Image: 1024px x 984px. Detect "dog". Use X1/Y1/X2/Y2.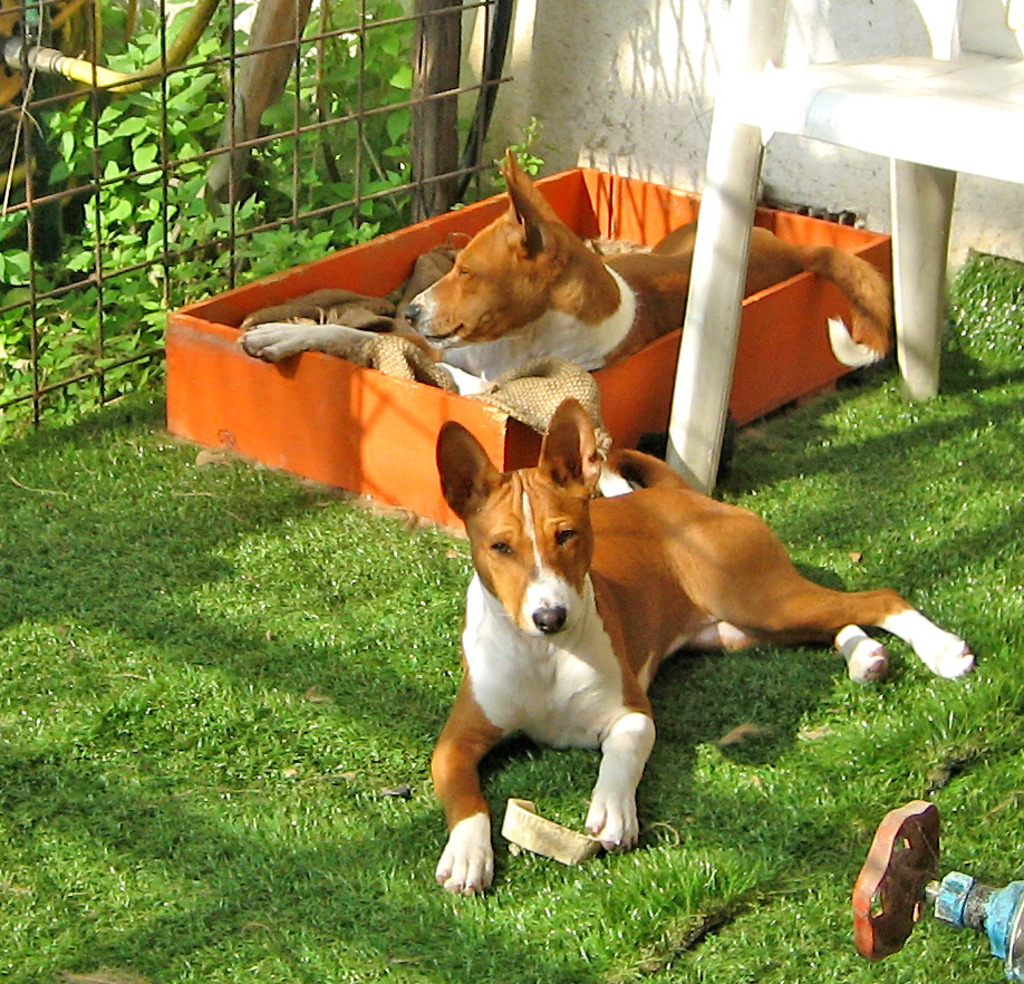
235/147/892/380.
